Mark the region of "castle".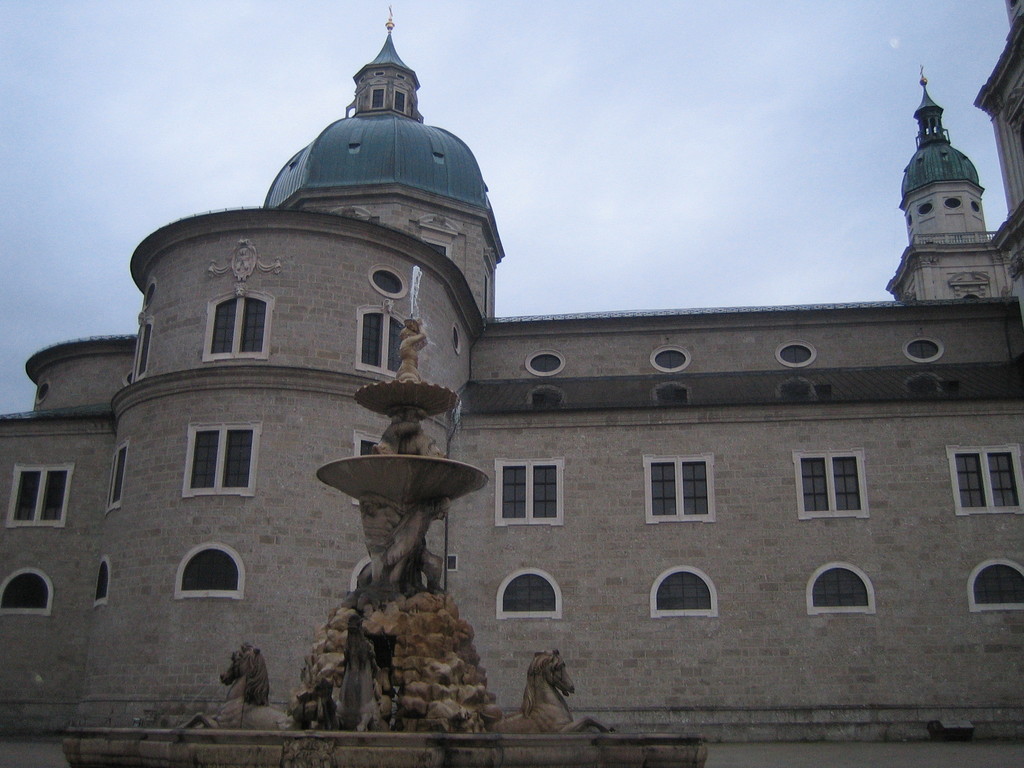
Region: (2,0,1023,767).
